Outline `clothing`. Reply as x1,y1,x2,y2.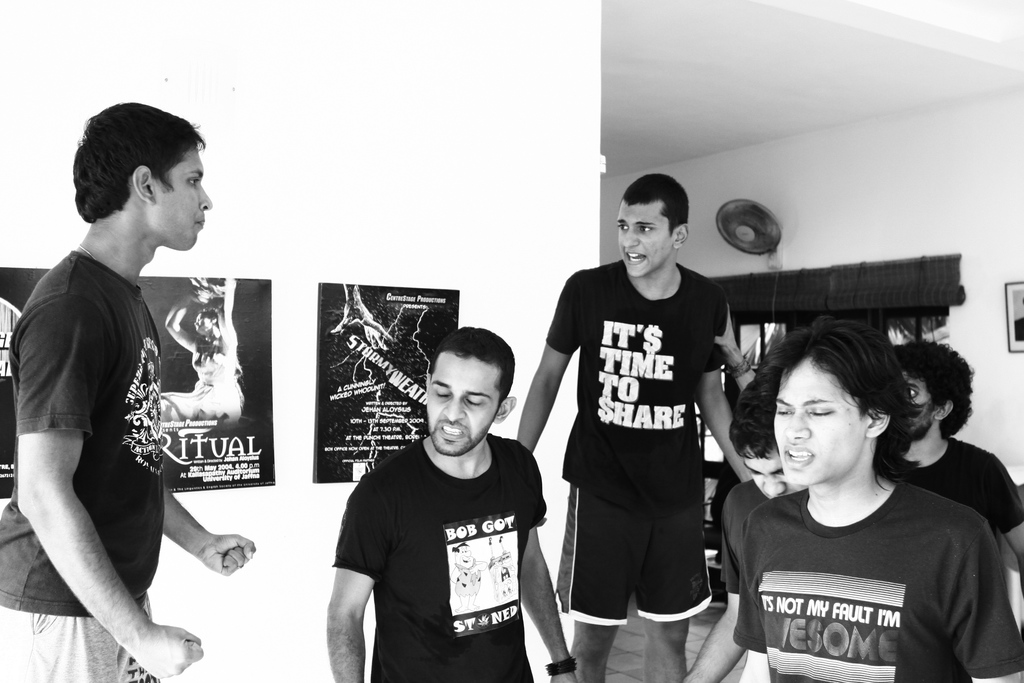
874,441,1023,534.
